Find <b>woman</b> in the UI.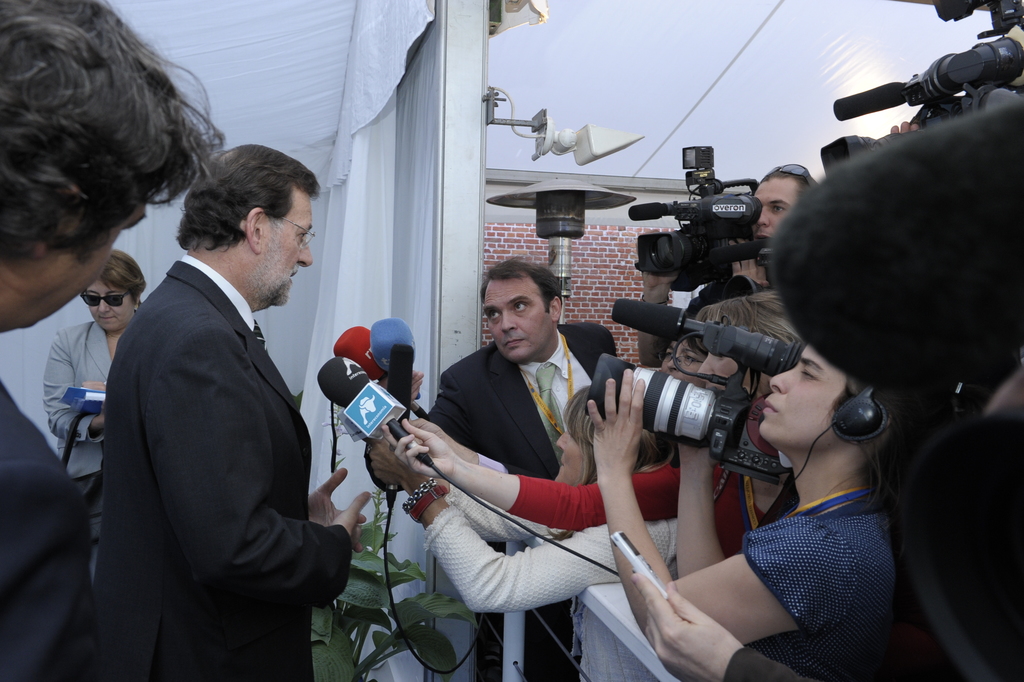
UI element at [588,346,953,645].
